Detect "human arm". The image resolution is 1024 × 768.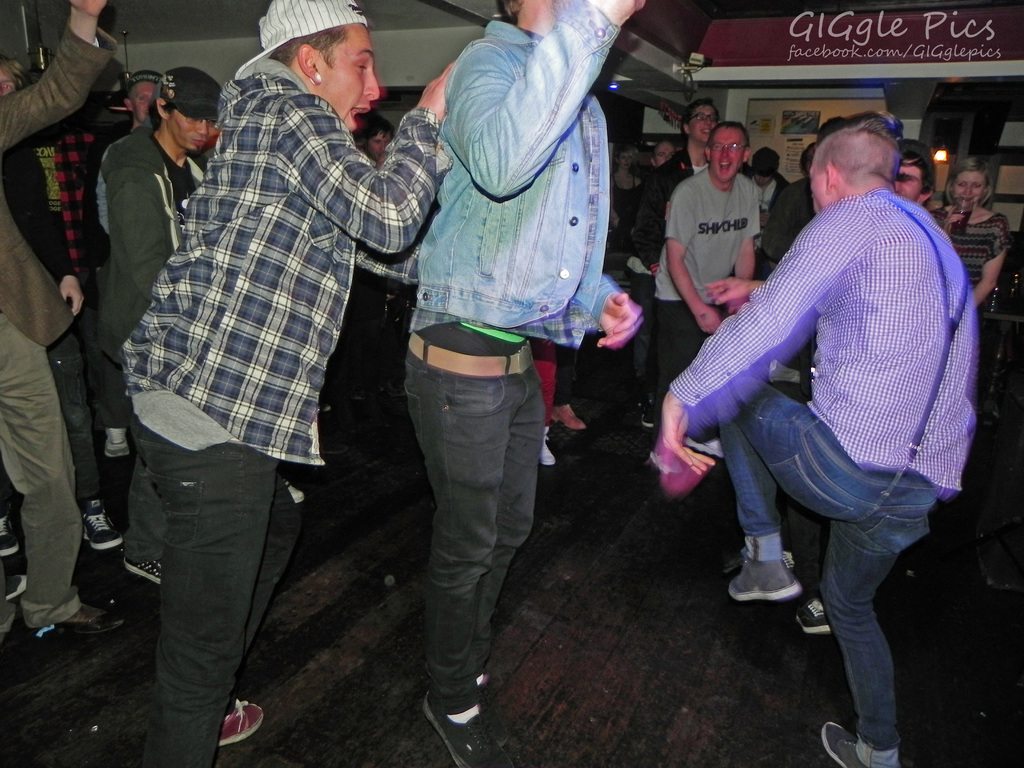
943 200 970 237.
